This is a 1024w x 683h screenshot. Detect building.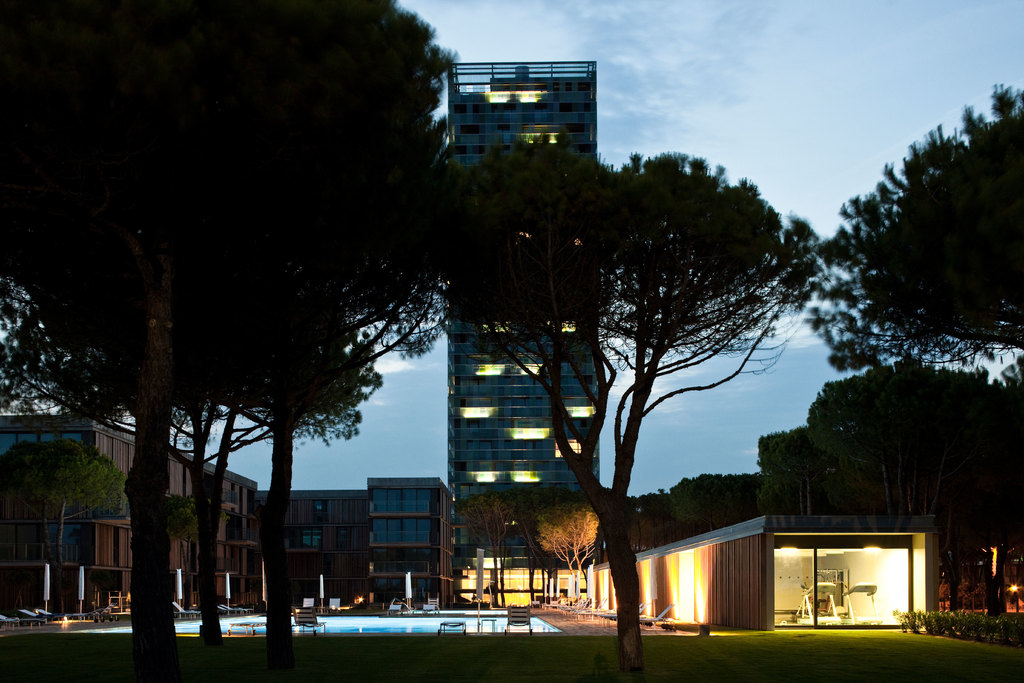
bbox(445, 55, 605, 614).
